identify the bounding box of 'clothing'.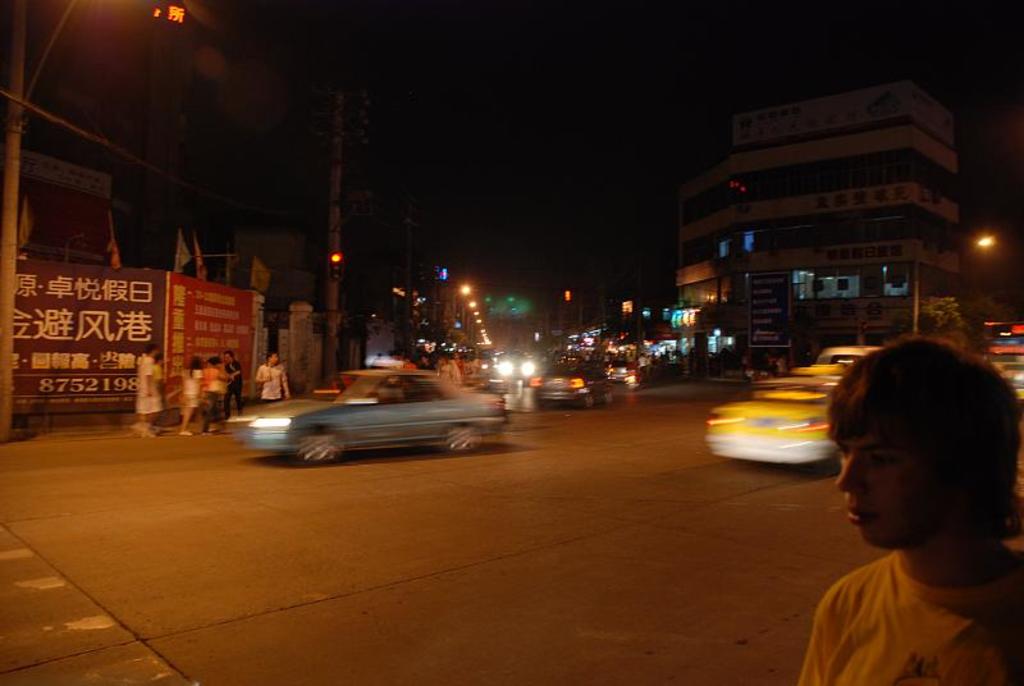
(x1=202, y1=367, x2=220, y2=436).
